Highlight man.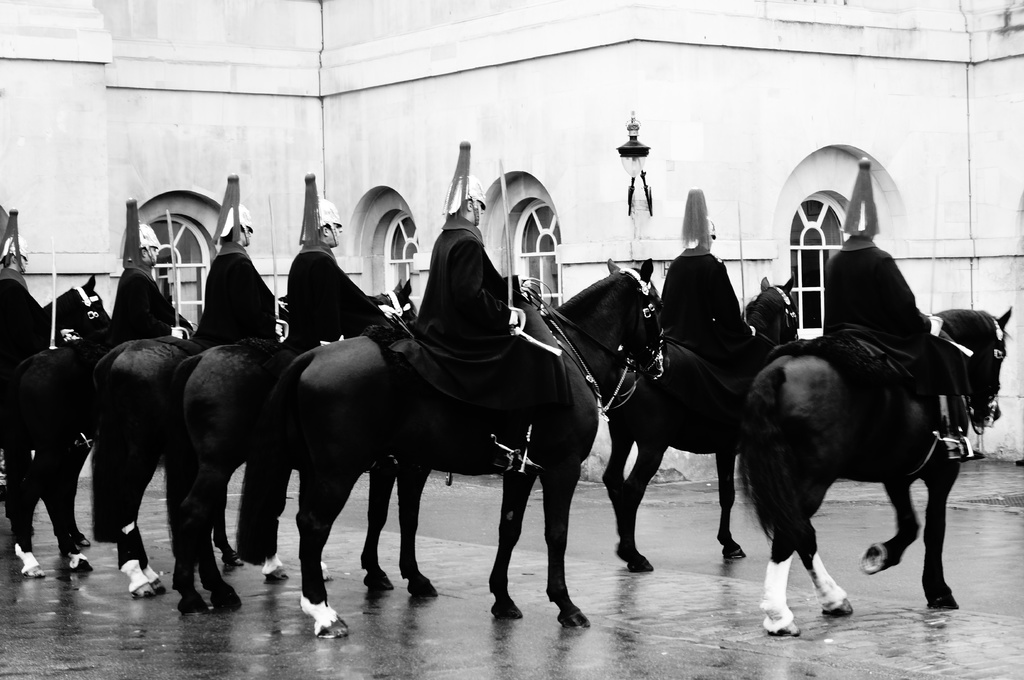
Highlighted region: <box>414,178,570,472</box>.
